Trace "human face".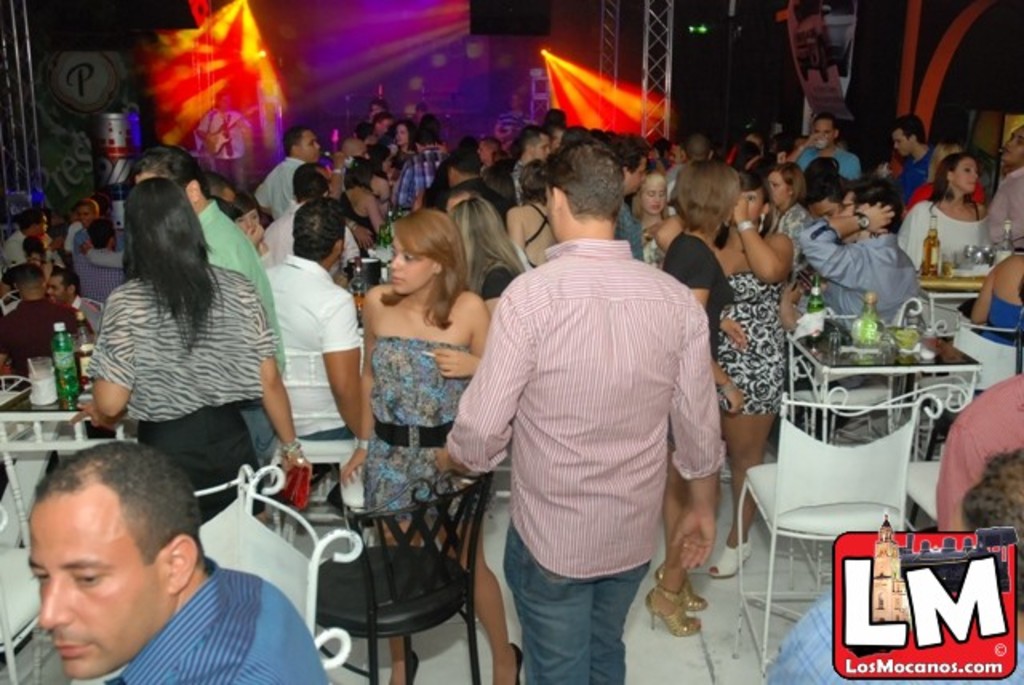
Traced to left=21, top=461, right=208, bottom=677.
